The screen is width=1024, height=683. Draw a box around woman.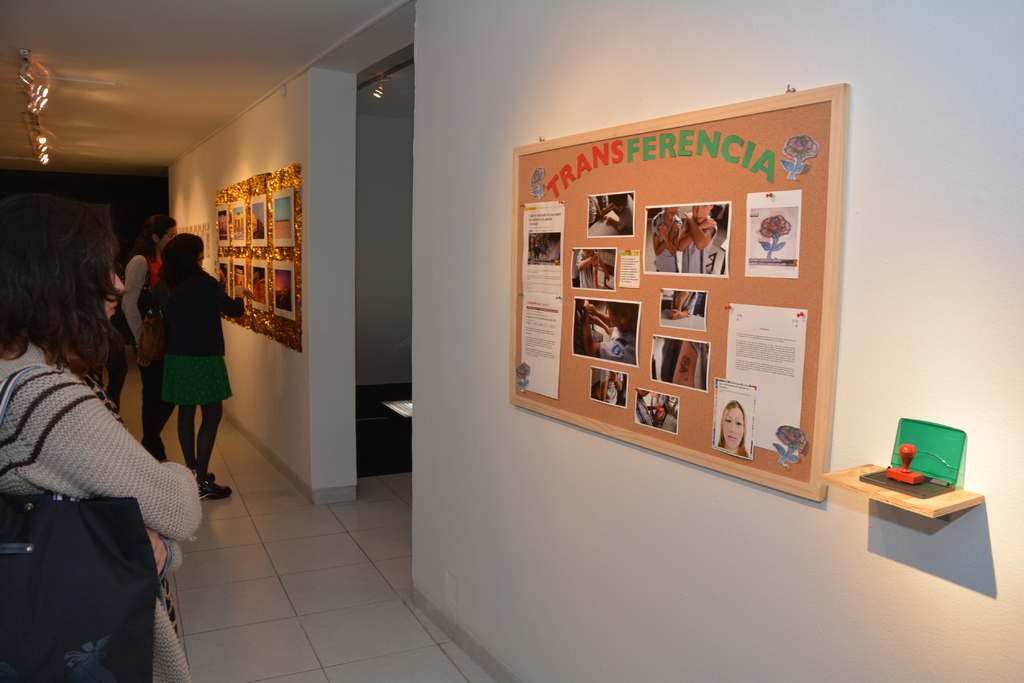
crop(0, 193, 202, 682).
